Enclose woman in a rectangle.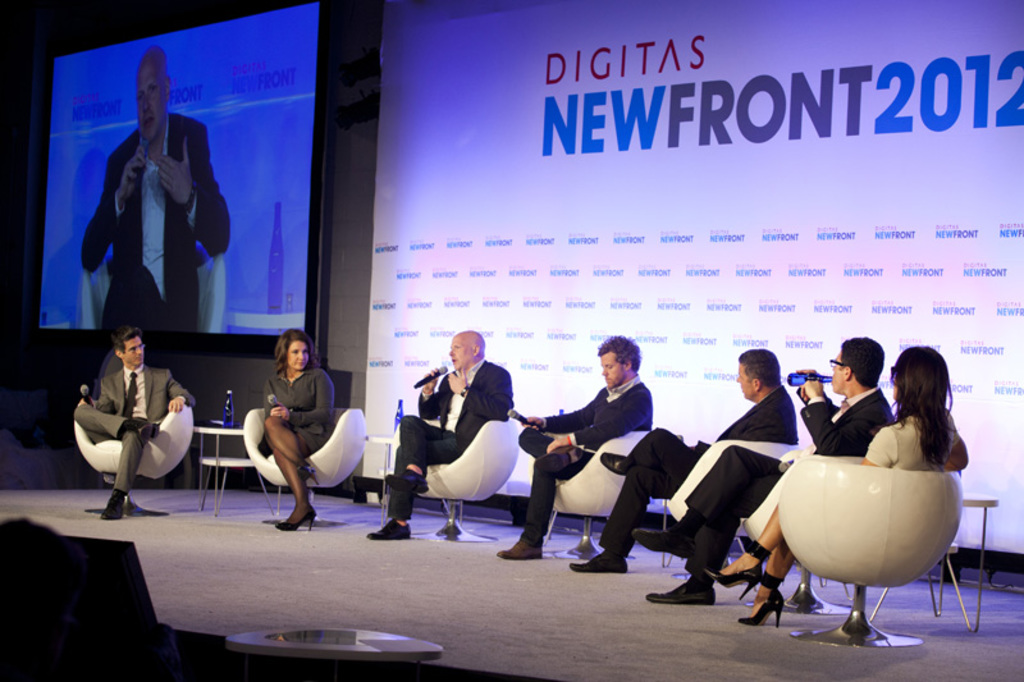
<bbox>238, 320, 343, 541</bbox>.
